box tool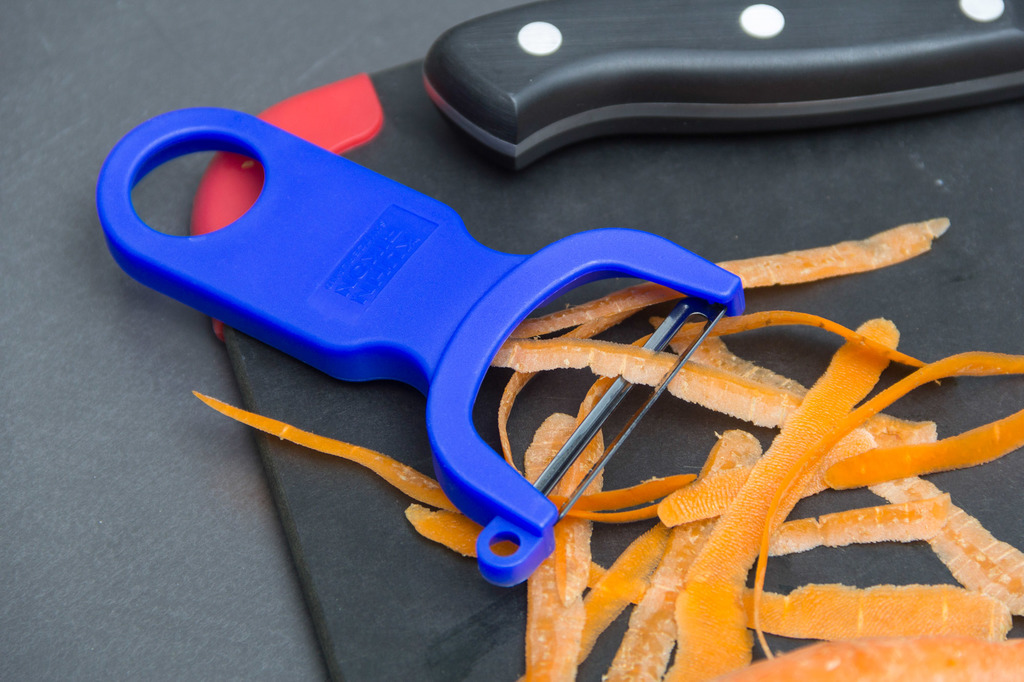
l=412, t=0, r=1023, b=178
